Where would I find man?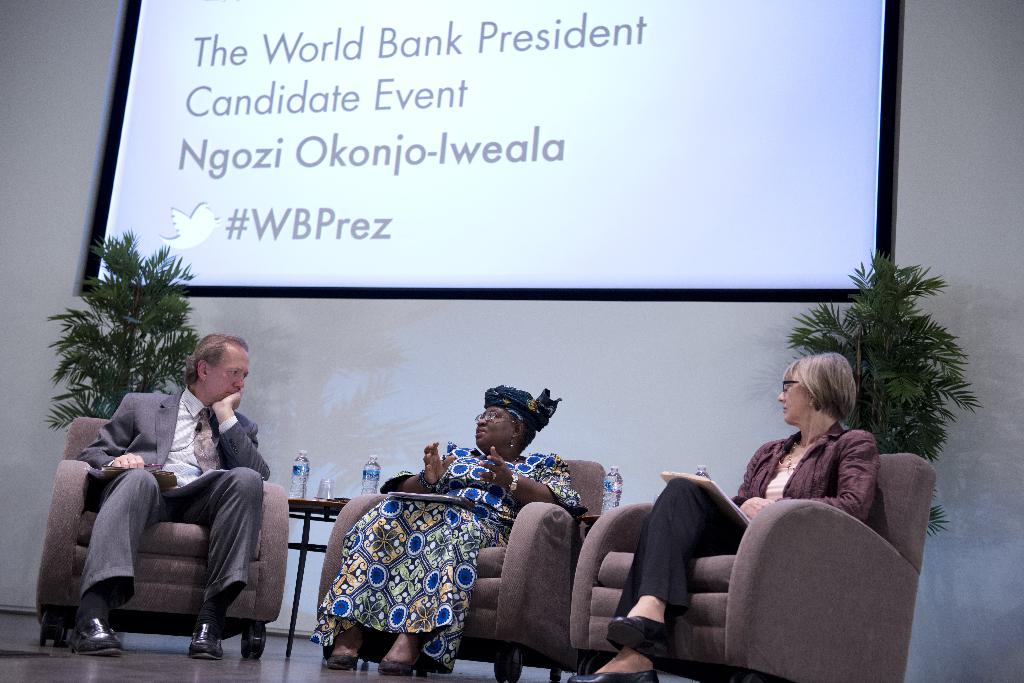
At x1=36, y1=331, x2=277, y2=677.
